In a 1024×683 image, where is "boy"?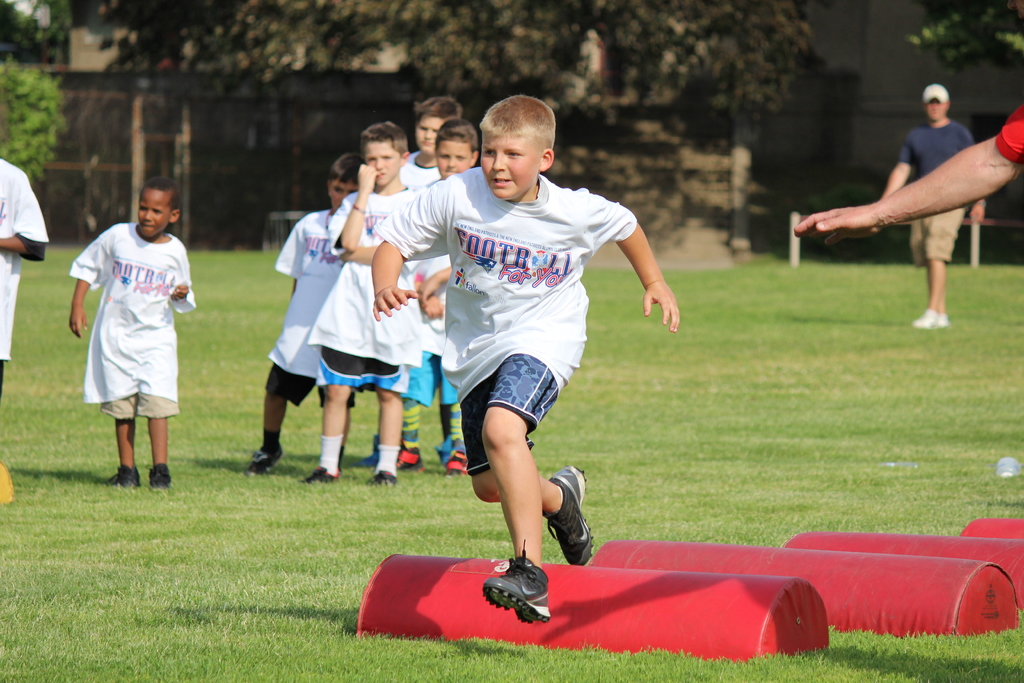
(x1=372, y1=94, x2=680, y2=627).
